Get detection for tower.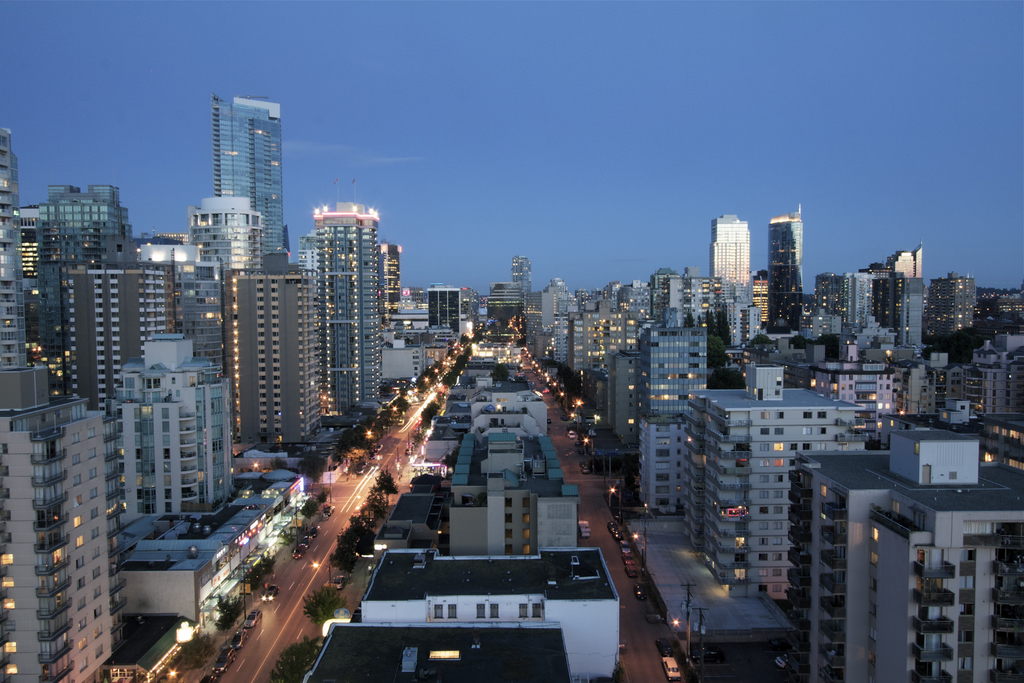
Detection: region(316, 202, 381, 419).
